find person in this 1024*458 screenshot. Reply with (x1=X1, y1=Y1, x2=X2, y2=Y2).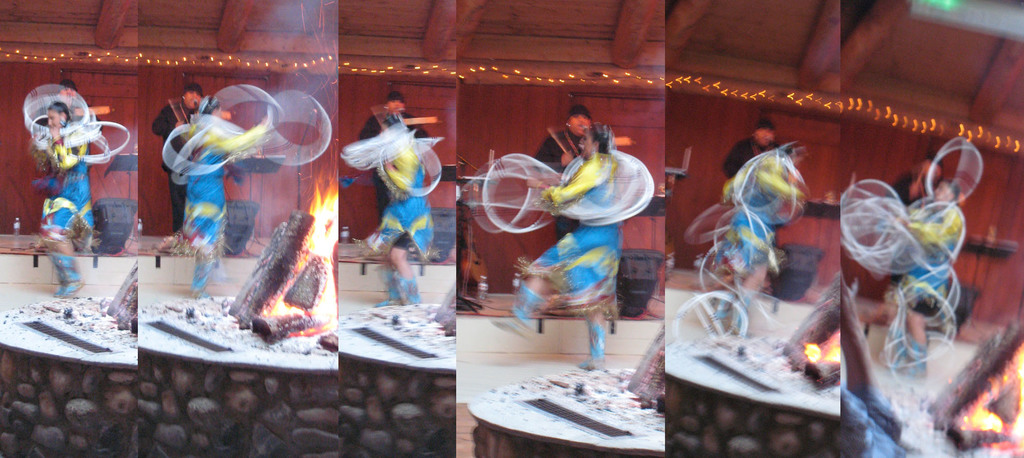
(x1=150, y1=82, x2=211, y2=232).
